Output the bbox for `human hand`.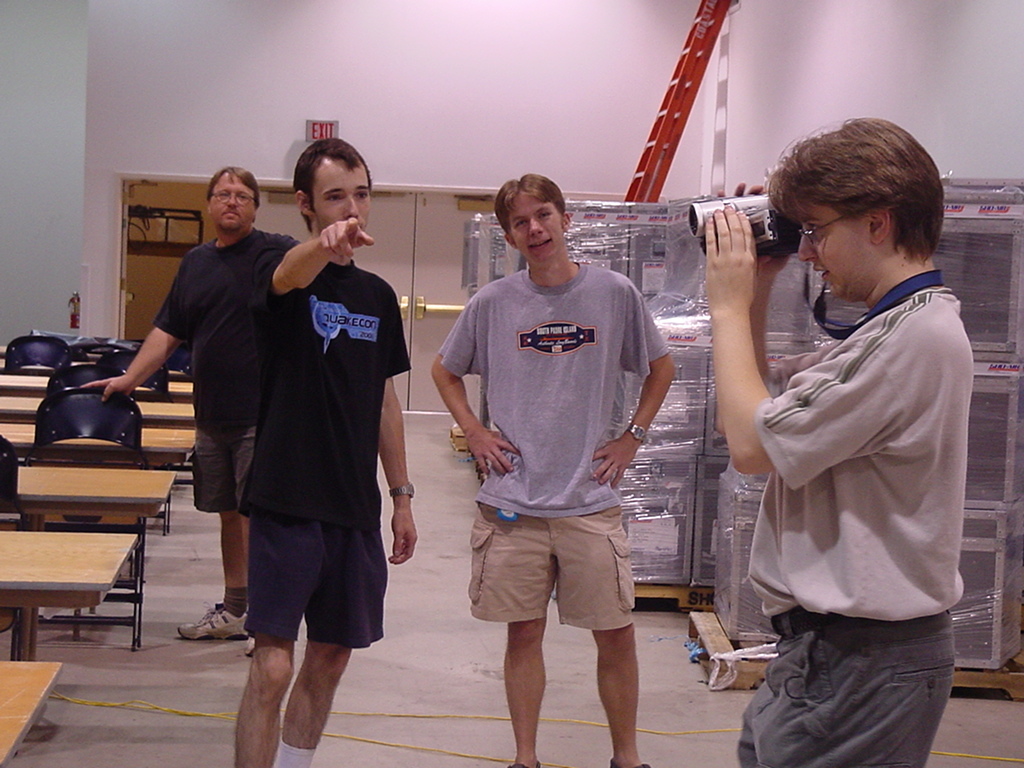
(x1=591, y1=439, x2=638, y2=494).
